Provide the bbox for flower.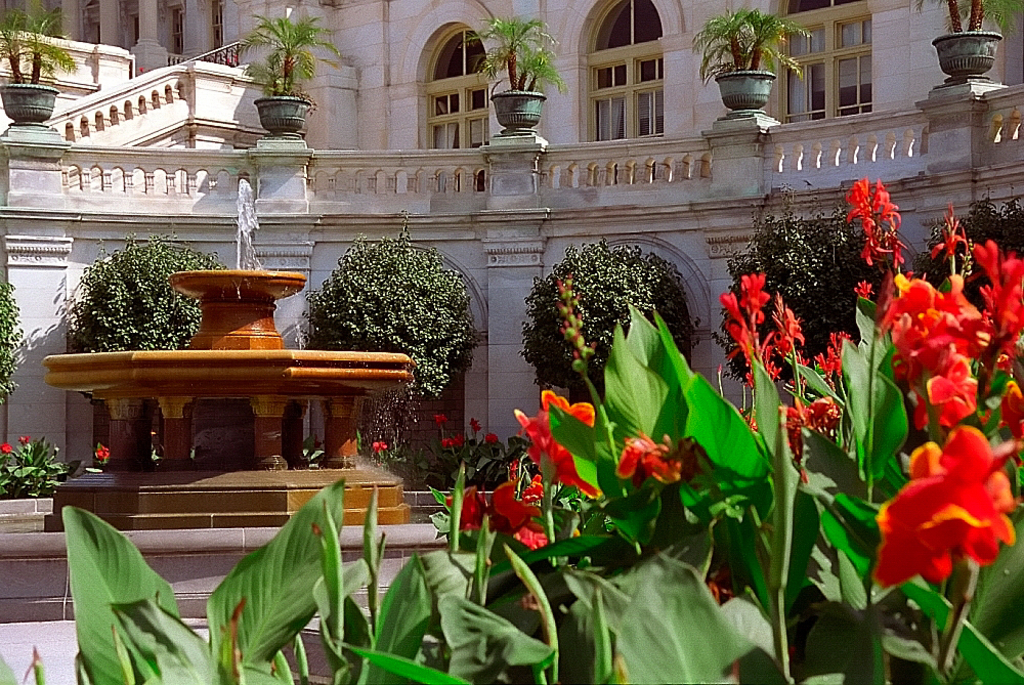
0, 441, 14, 457.
